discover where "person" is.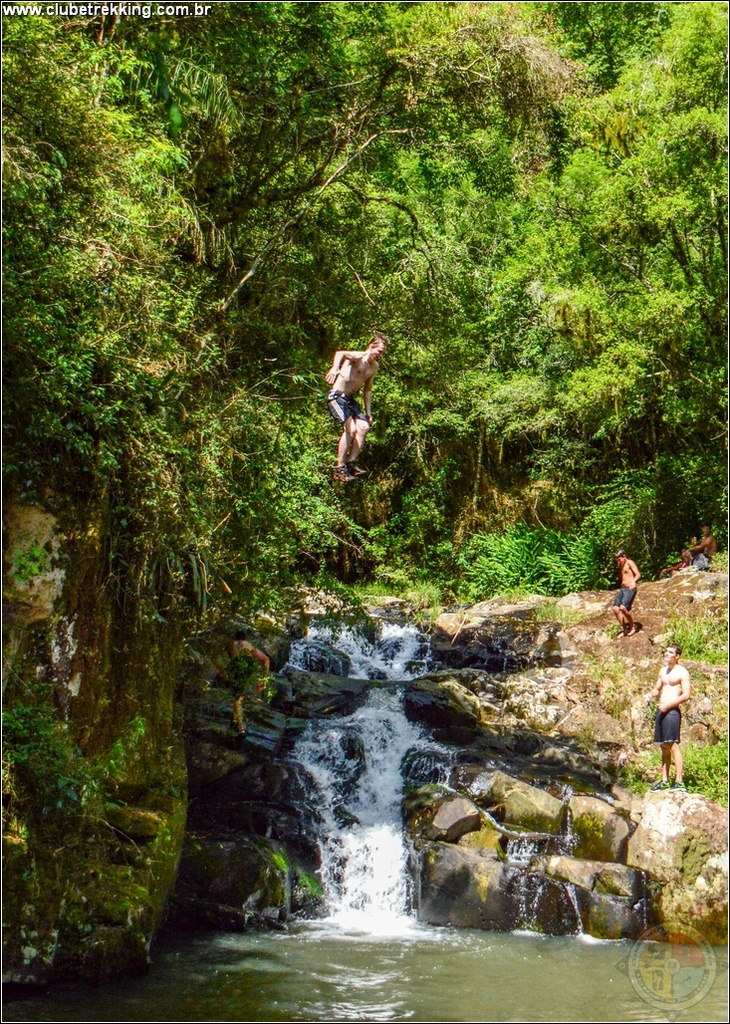
Discovered at pyautogui.locateOnScreen(646, 641, 692, 787).
